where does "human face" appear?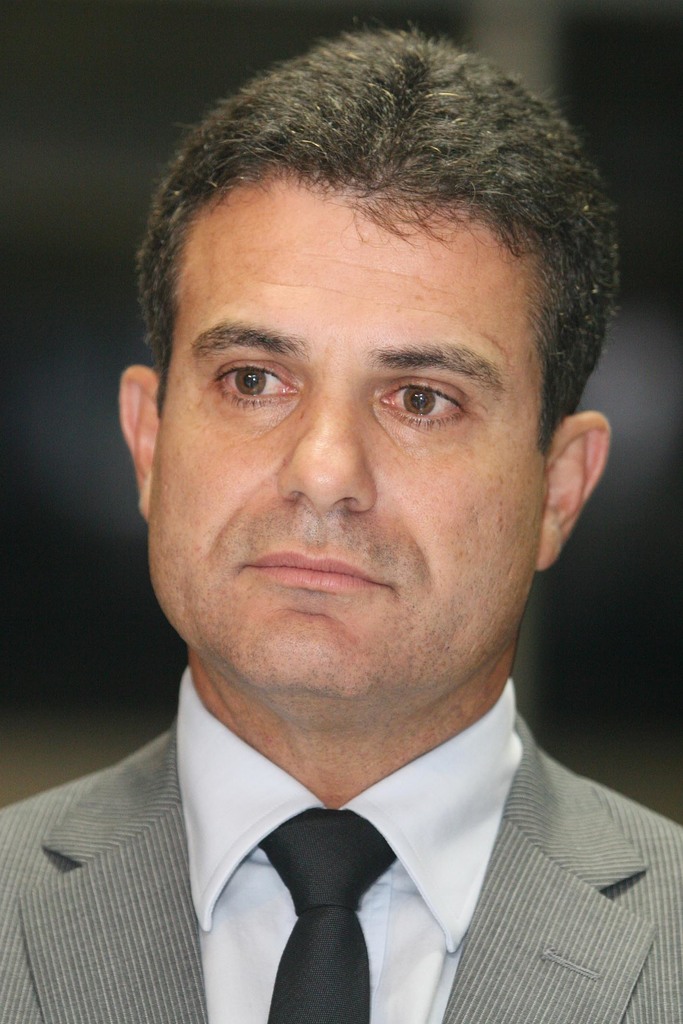
Appears at detection(143, 163, 546, 724).
